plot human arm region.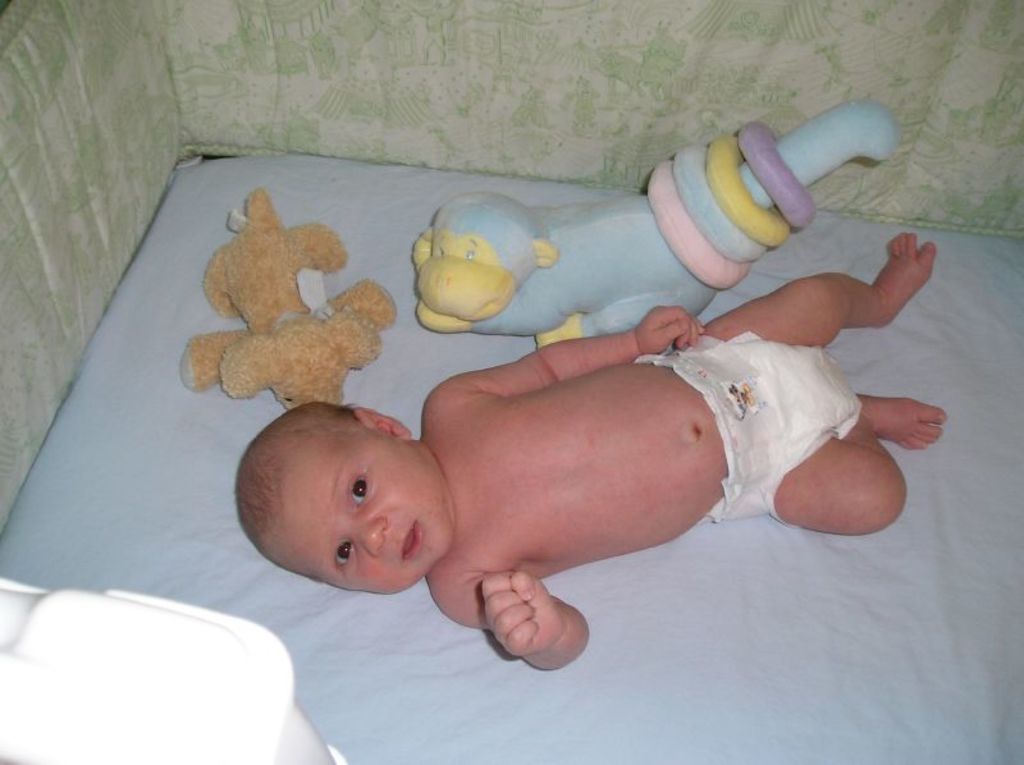
Plotted at [430, 571, 589, 672].
